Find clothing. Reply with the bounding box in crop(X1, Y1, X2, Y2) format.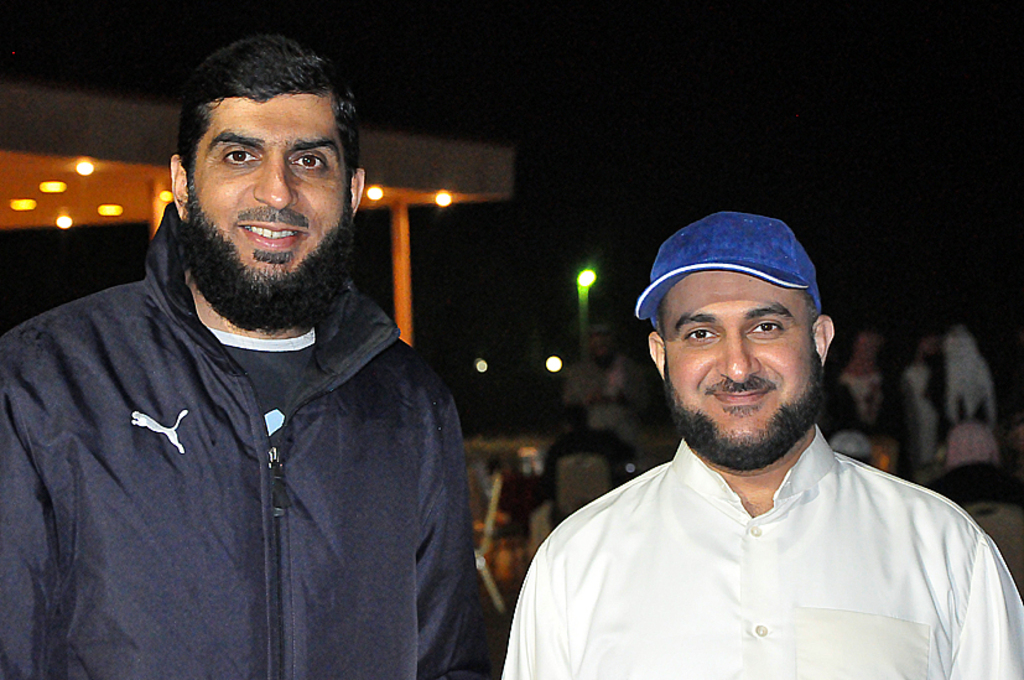
crop(563, 362, 649, 442).
